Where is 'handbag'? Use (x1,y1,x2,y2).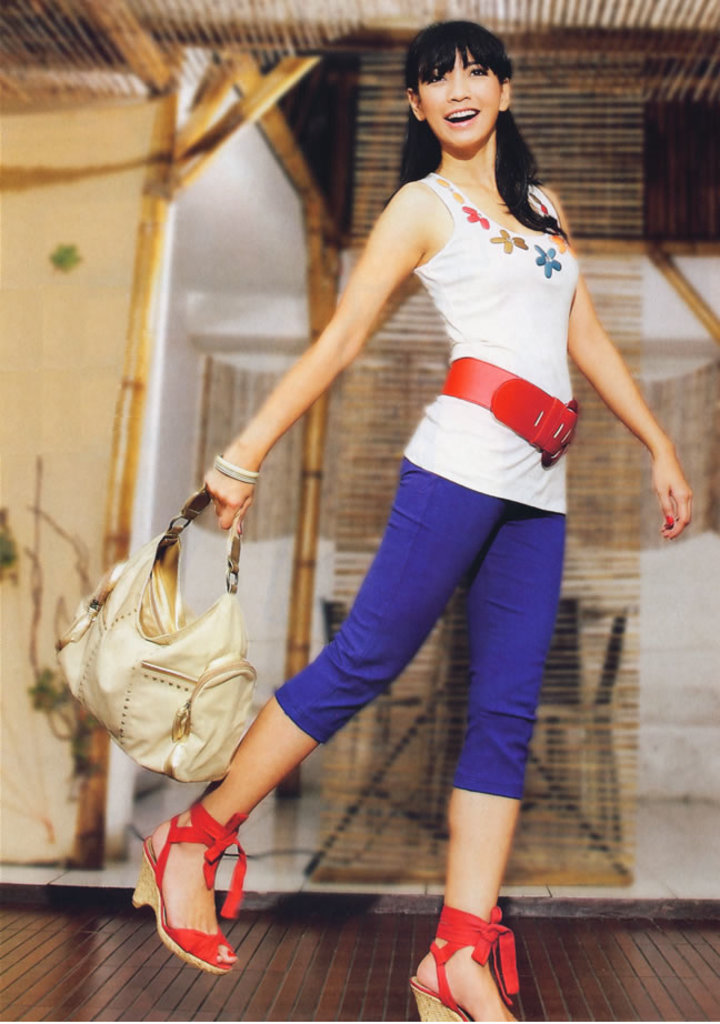
(49,483,258,792).
